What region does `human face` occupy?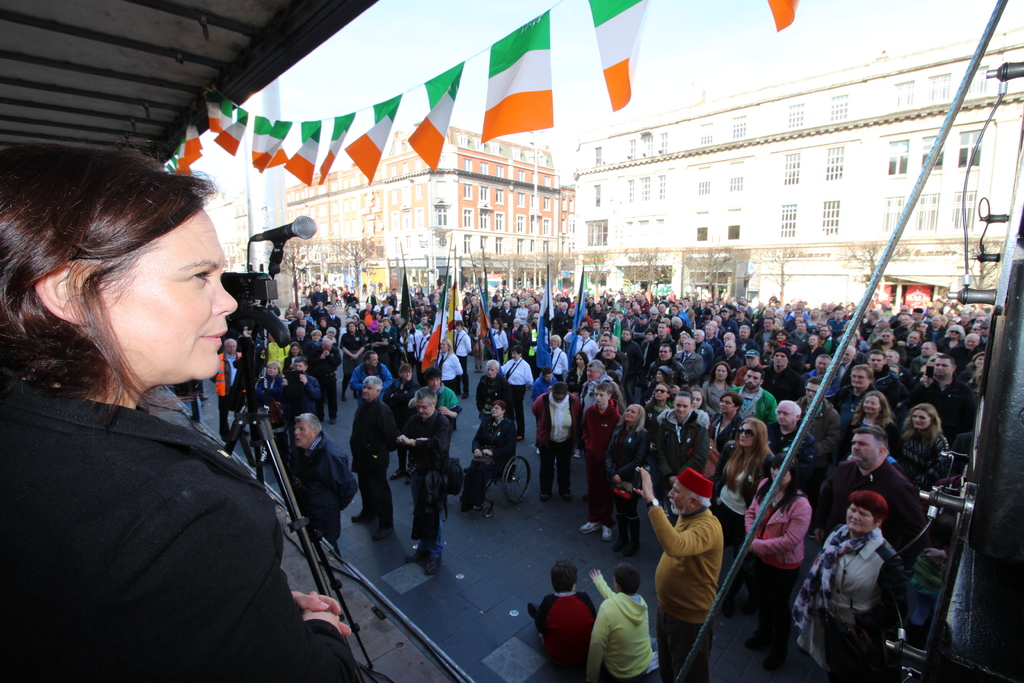
<region>486, 361, 495, 379</region>.
